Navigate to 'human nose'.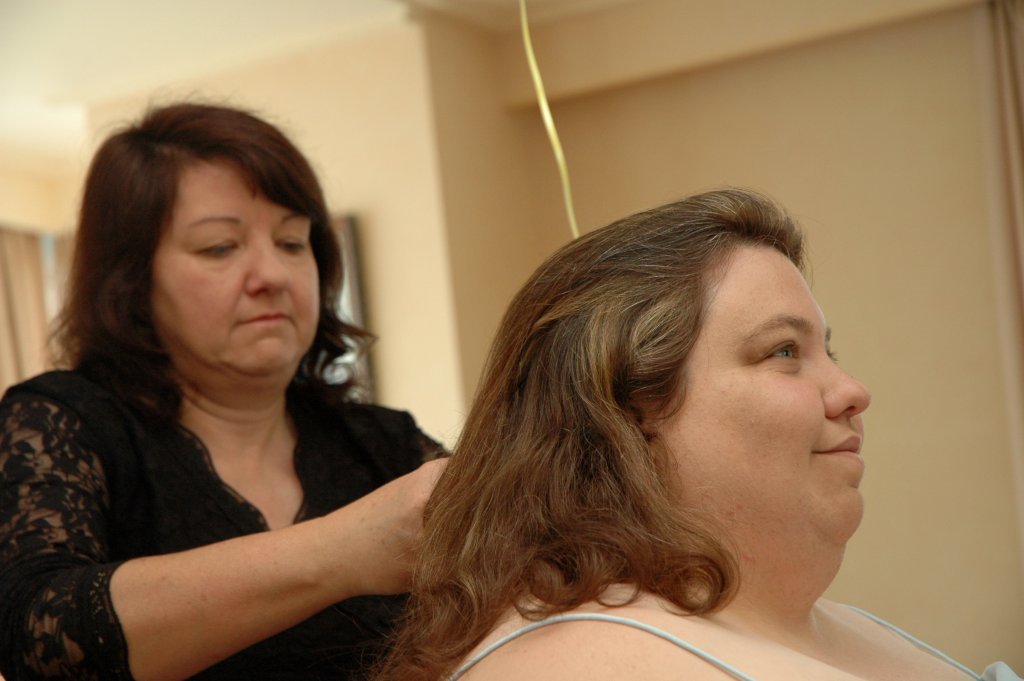
Navigation target: (x1=822, y1=345, x2=872, y2=421).
